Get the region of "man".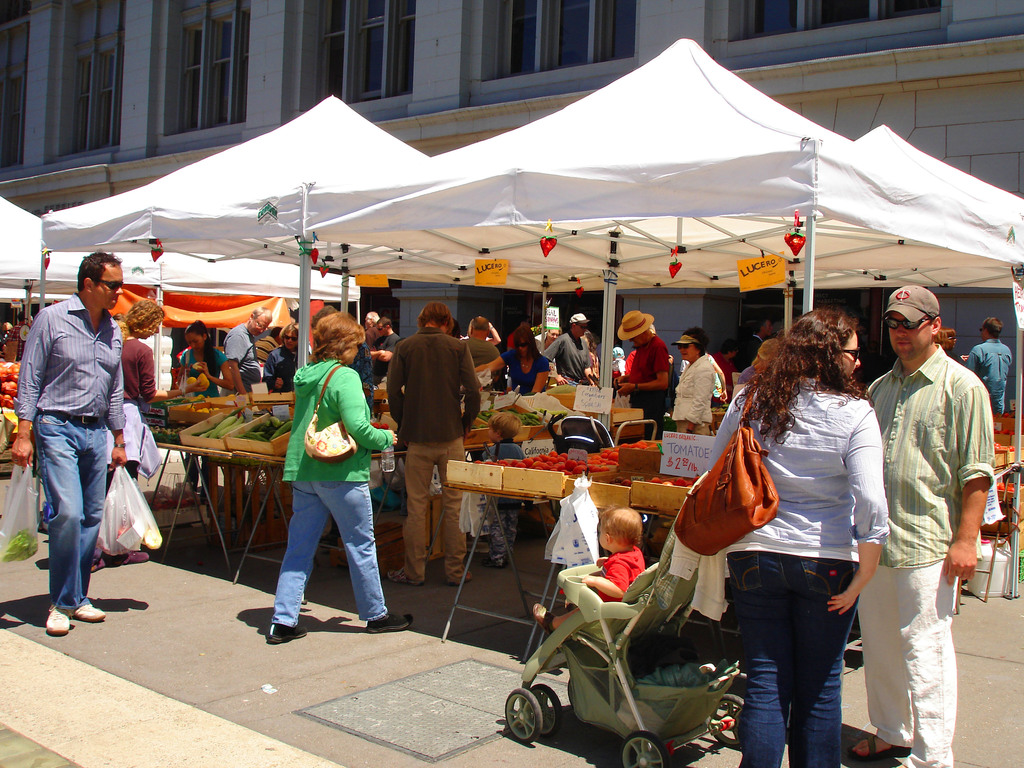
locate(737, 318, 778, 387).
